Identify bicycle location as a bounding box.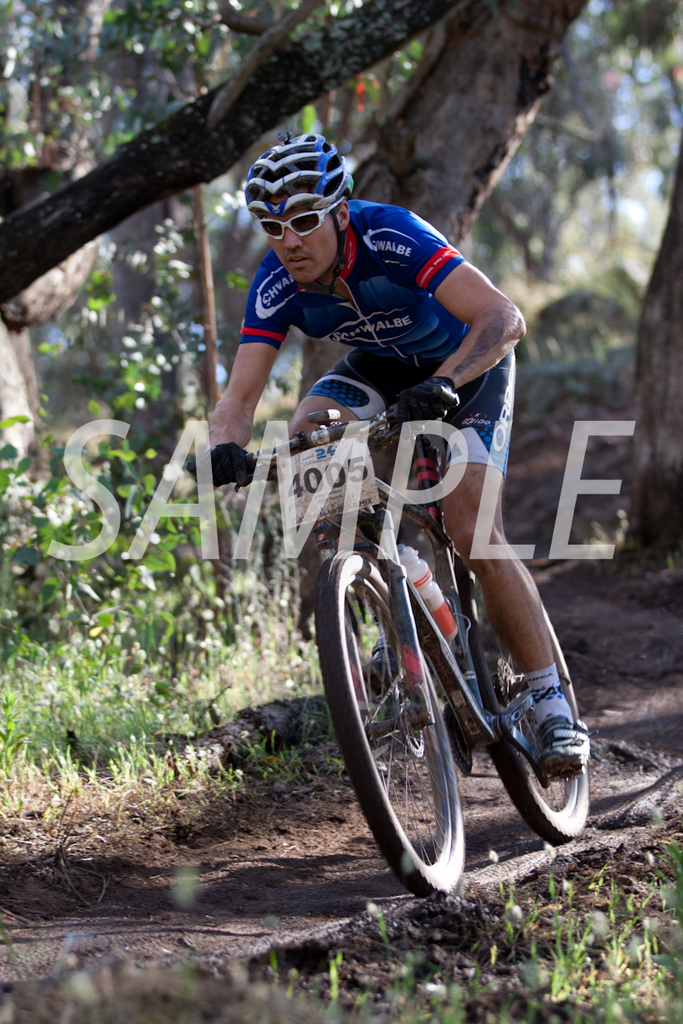
l=286, t=374, r=598, b=904.
